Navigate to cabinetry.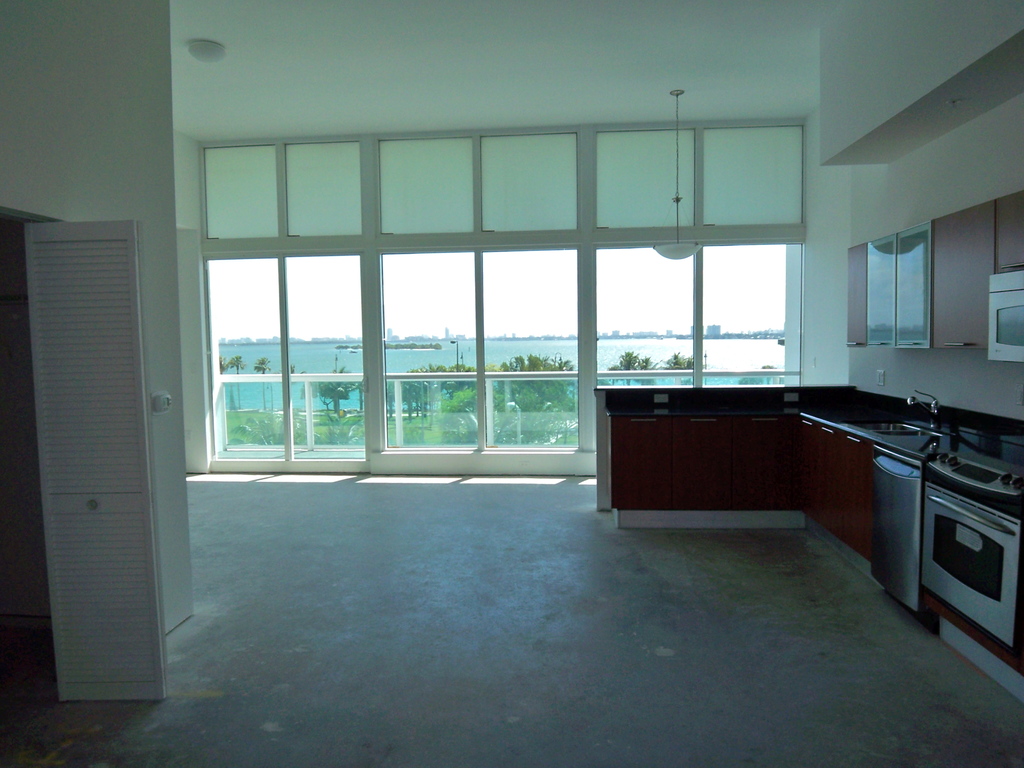
Navigation target: left=858, top=446, right=932, bottom=616.
